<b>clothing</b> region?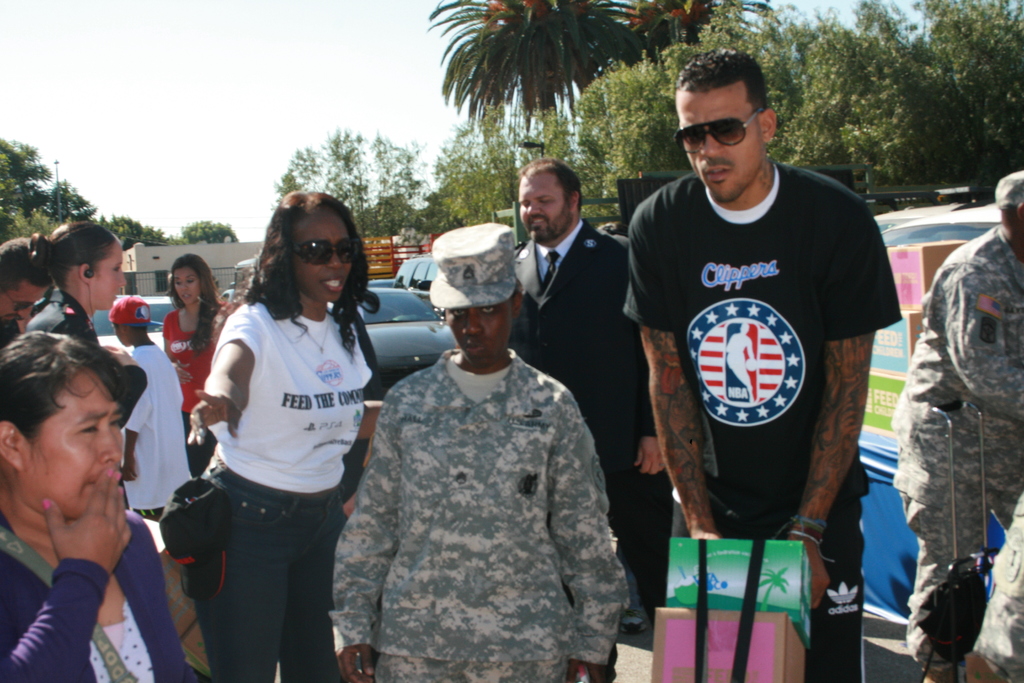
region(625, 167, 899, 682)
